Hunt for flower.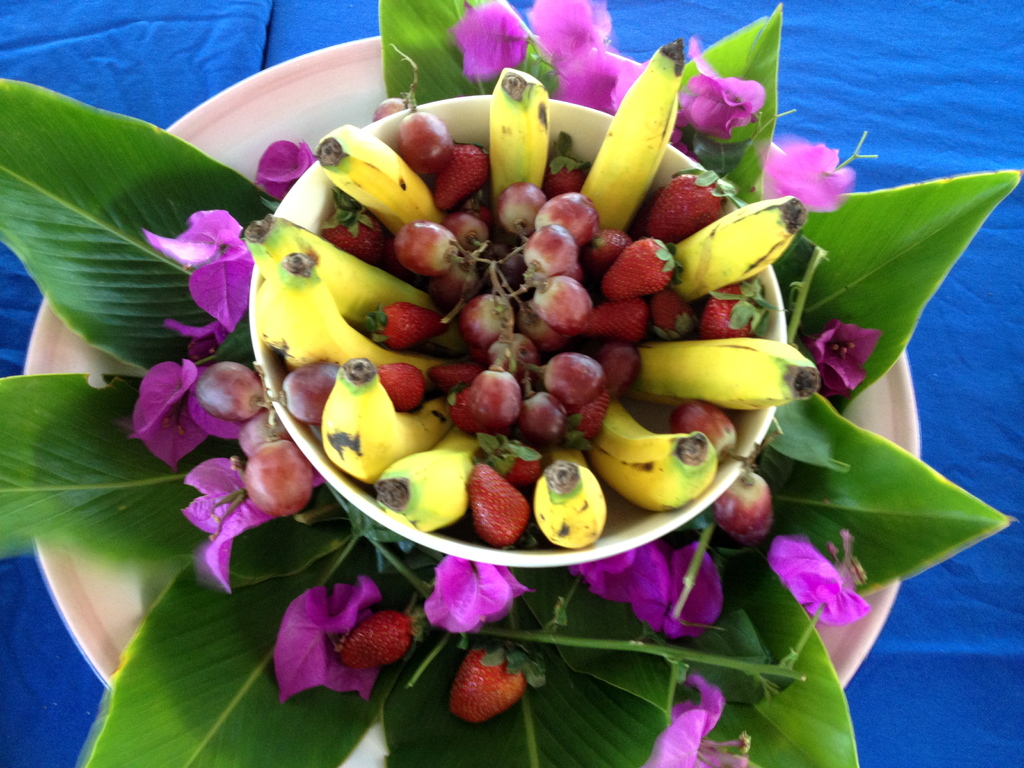
Hunted down at box(422, 574, 513, 656).
